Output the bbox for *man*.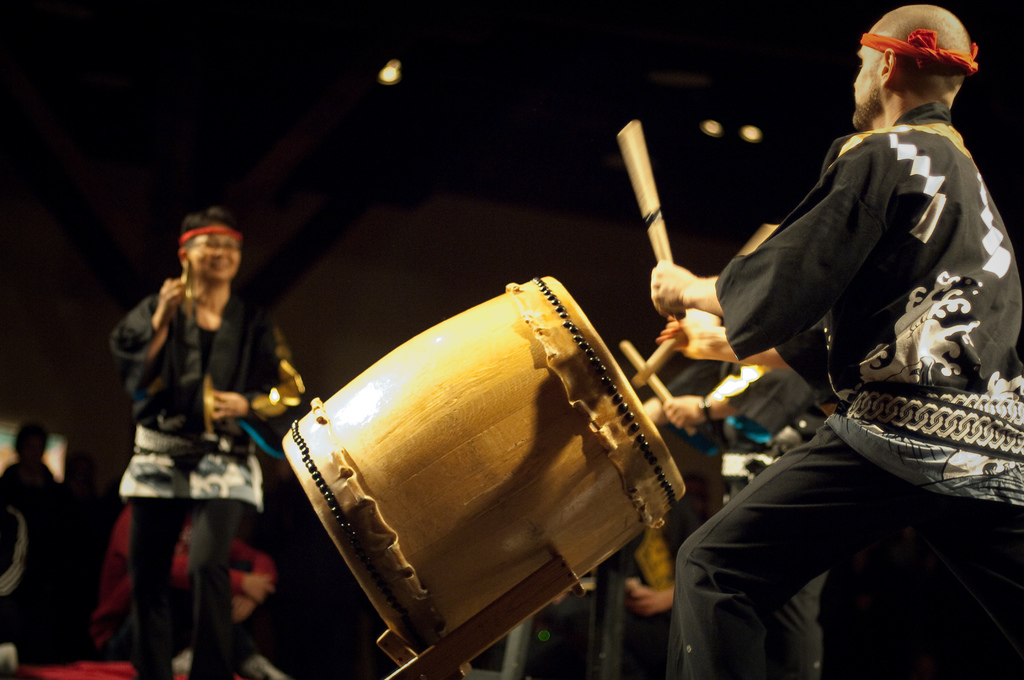
bbox=[646, 3, 1023, 679].
